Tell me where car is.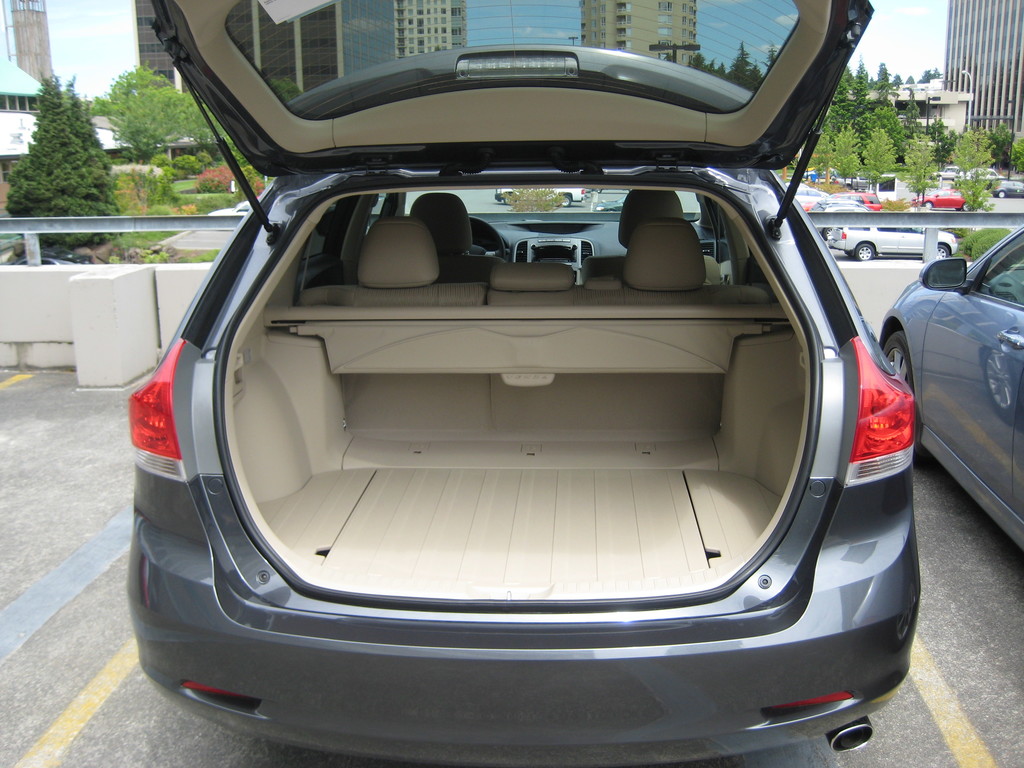
car is at [40, 248, 92, 264].
